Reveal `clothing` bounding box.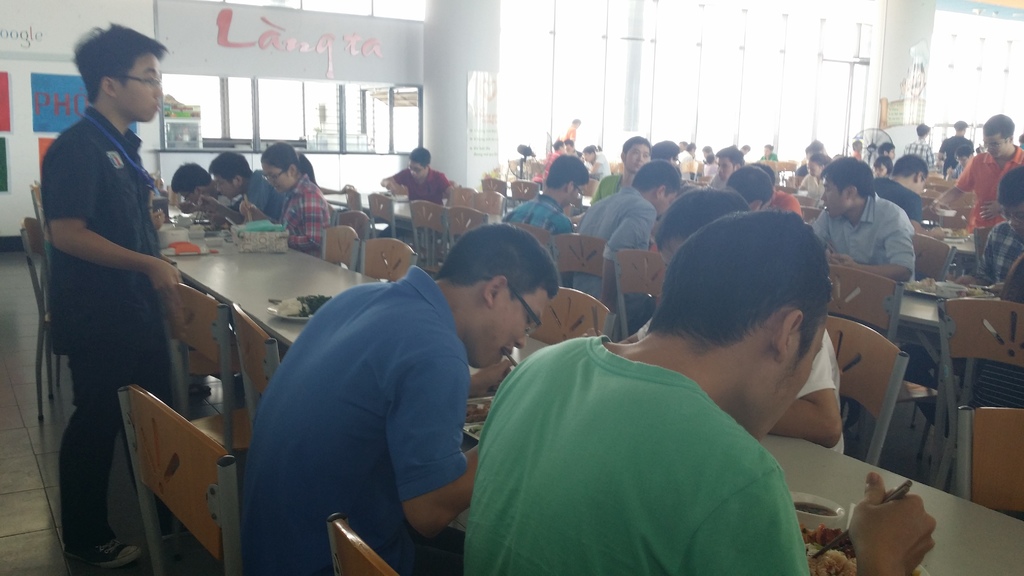
Revealed: 802,186,923,282.
